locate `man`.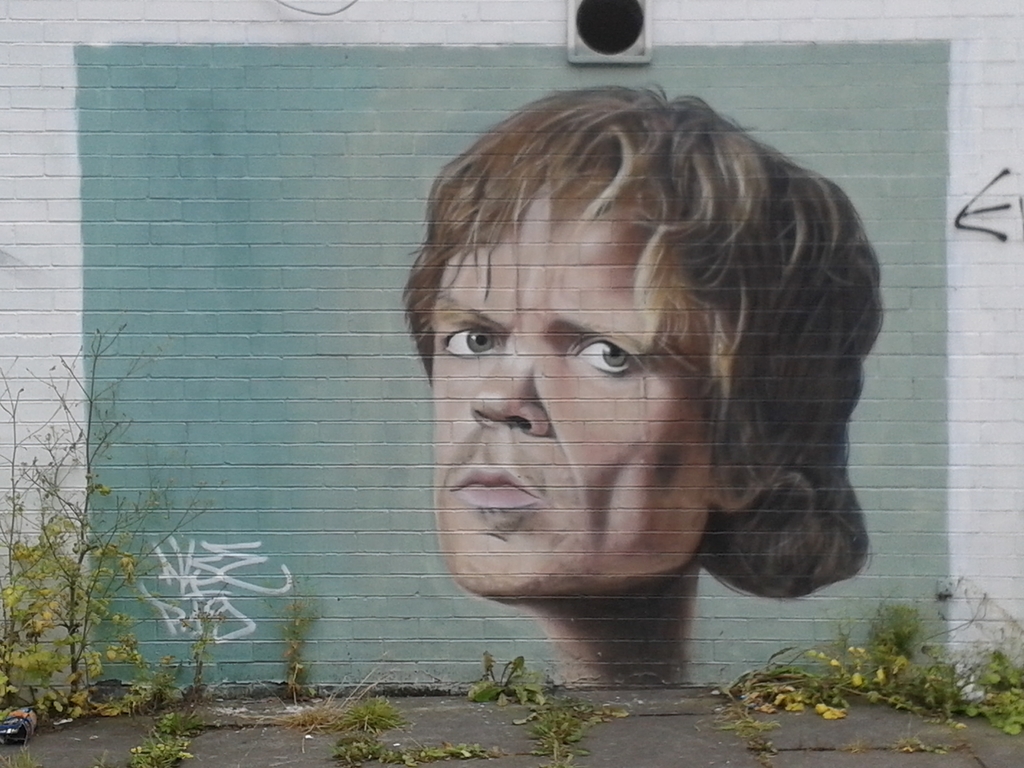
Bounding box: Rect(397, 78, 883, 701).
